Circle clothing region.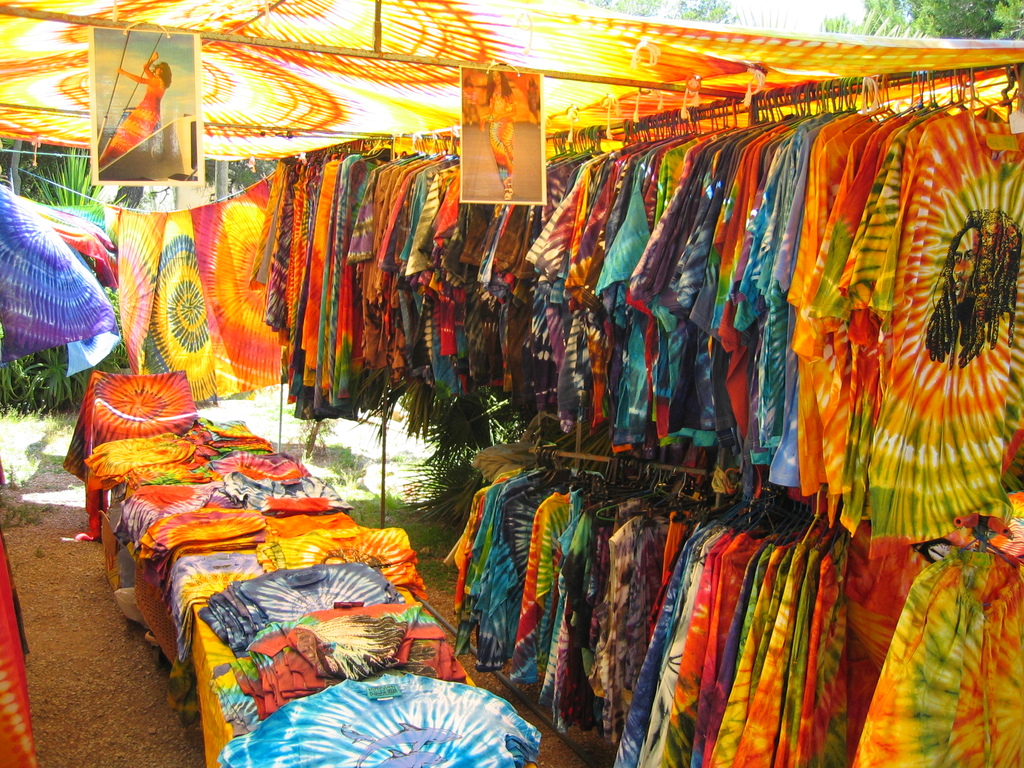
Region: 255/522/420/584.
